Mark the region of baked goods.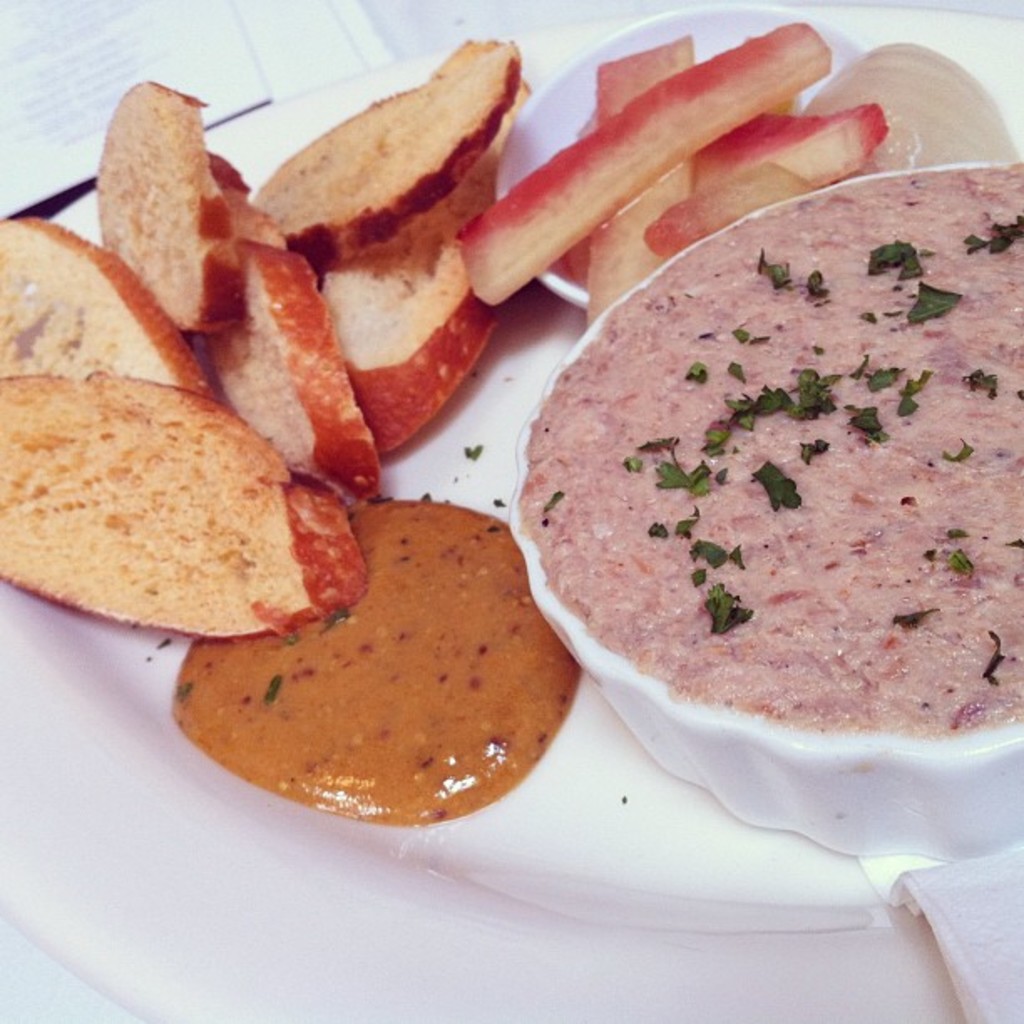
Region: <bbox>0, 214, 212, 400</bbox>.
